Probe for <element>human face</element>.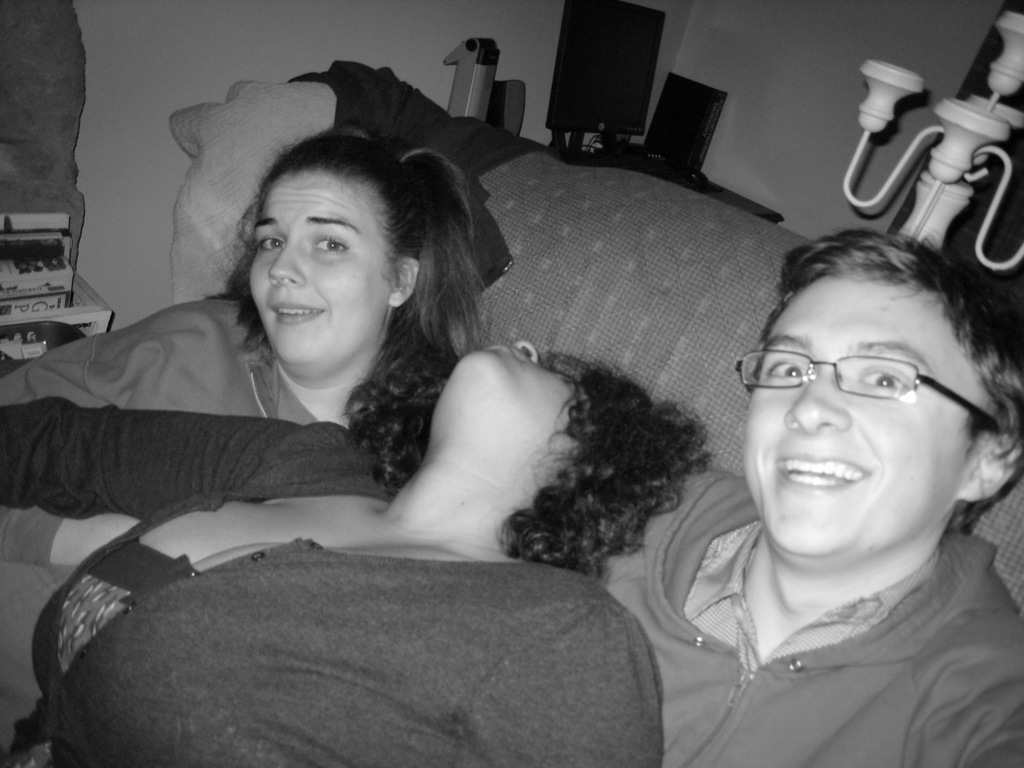
Probe result: l=745, t=282, r=985, b=562.
